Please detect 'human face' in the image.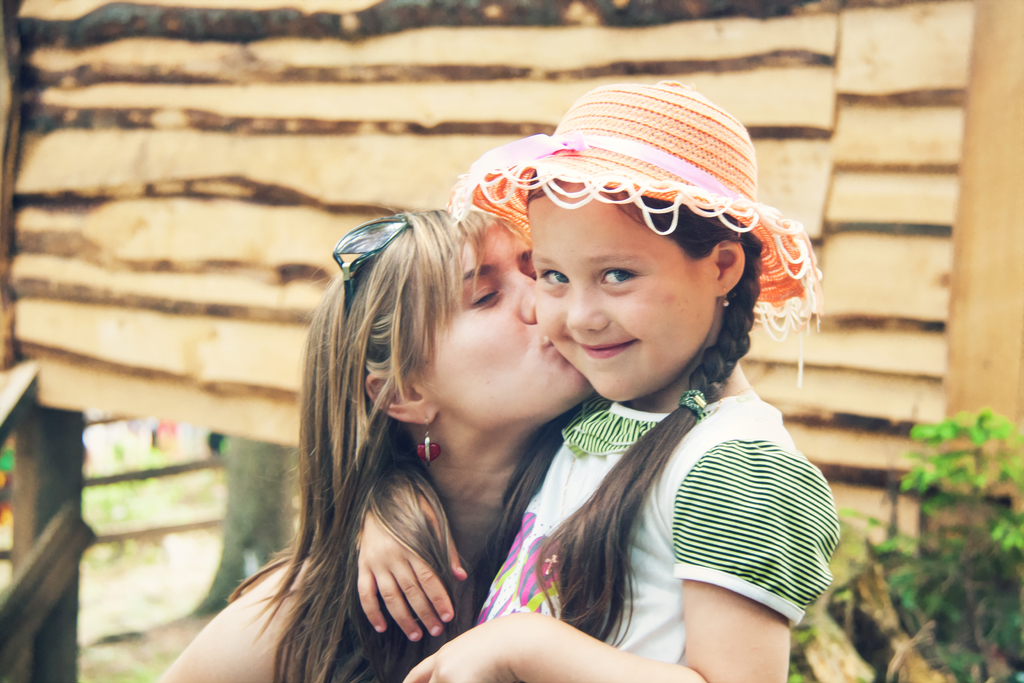
(x1=527, y1=186, x2=716, y2=399).
